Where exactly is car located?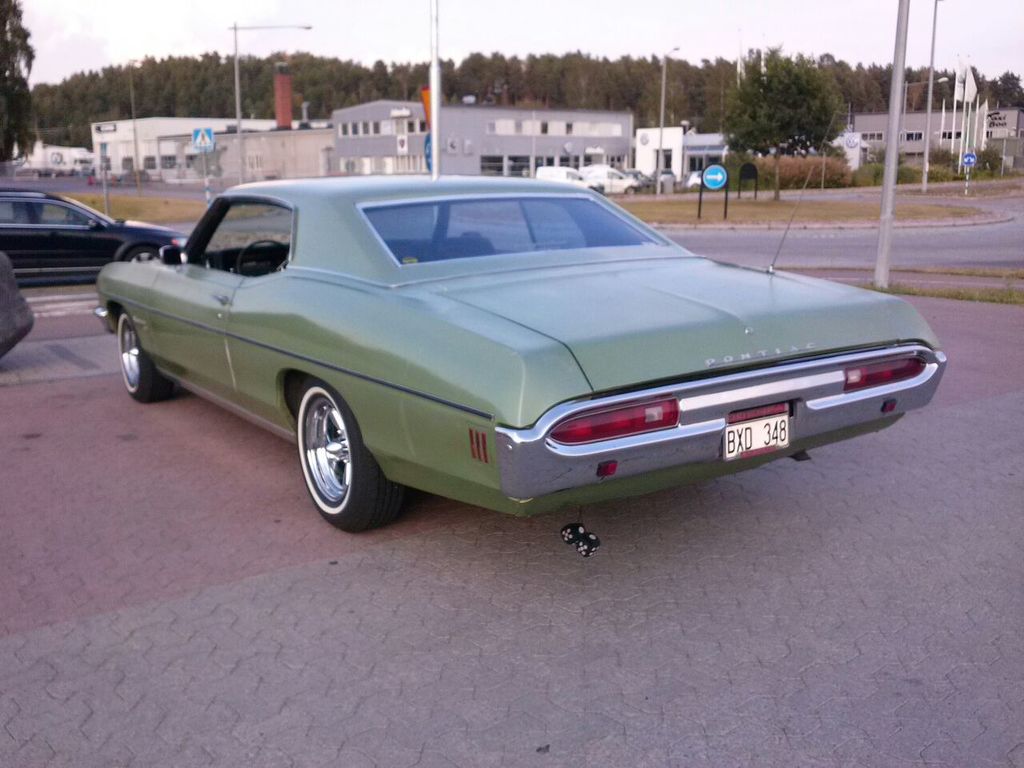
Its bounding box is bbox=[578, 166, 636, 194].
